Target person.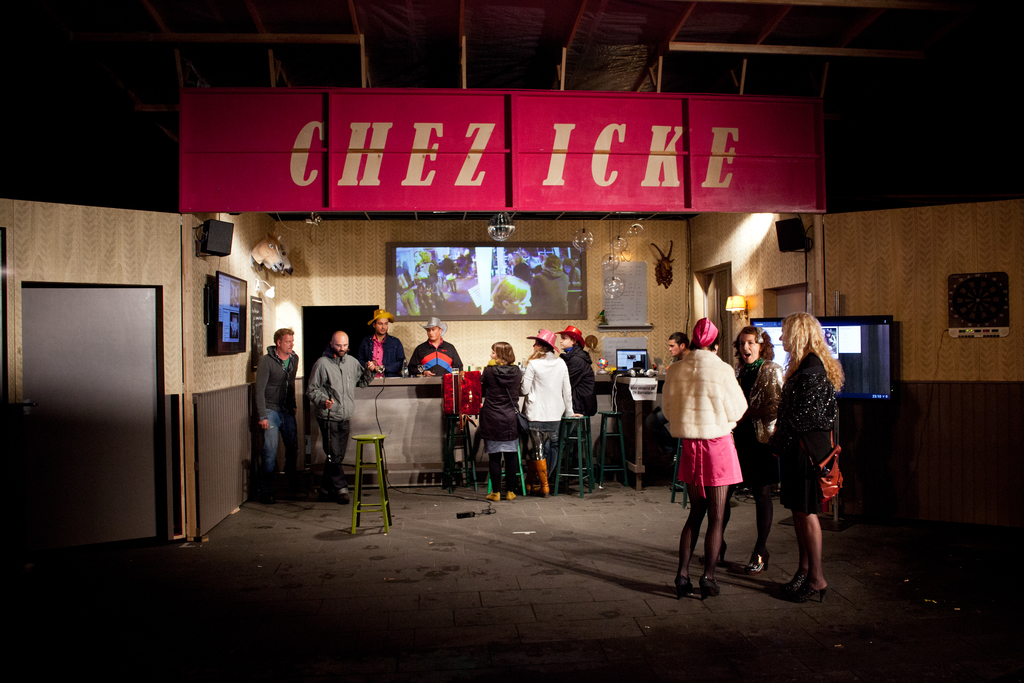
Target region: left=250, top=328, right=300, bottom=500.
